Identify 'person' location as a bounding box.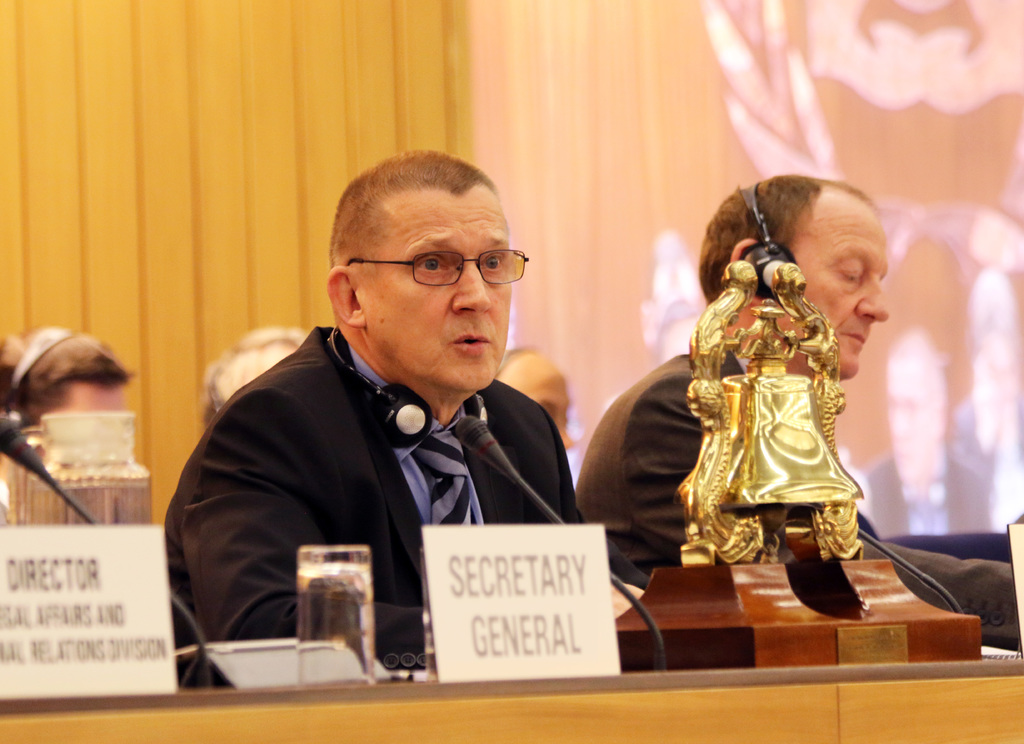
(569, 176, 1023, 649).
